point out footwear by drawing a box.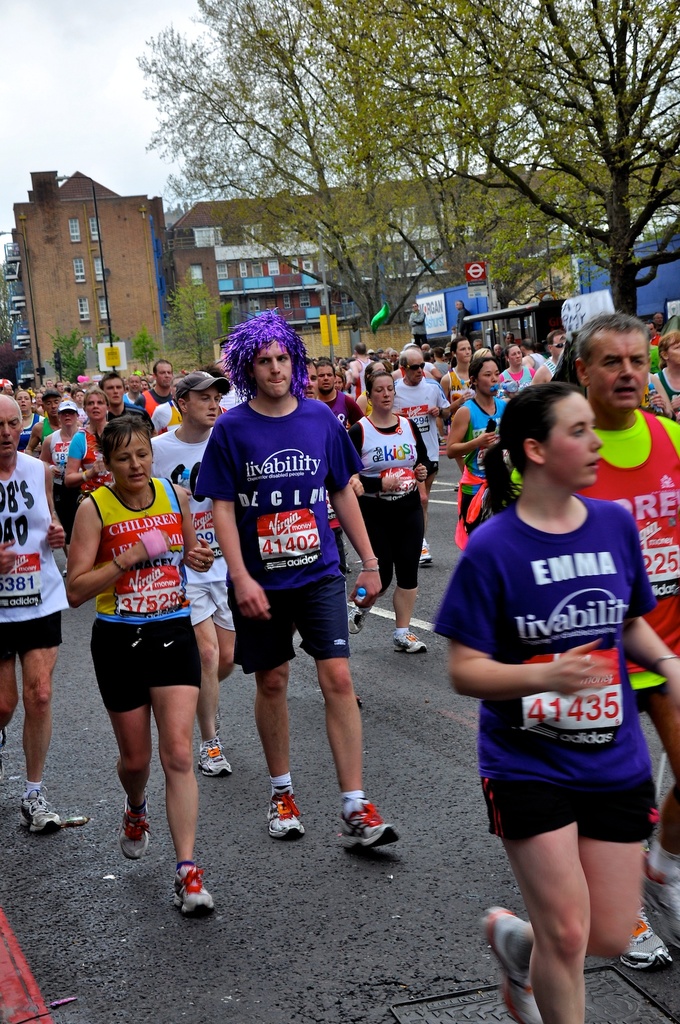
[485, 908, 543, 1023].
